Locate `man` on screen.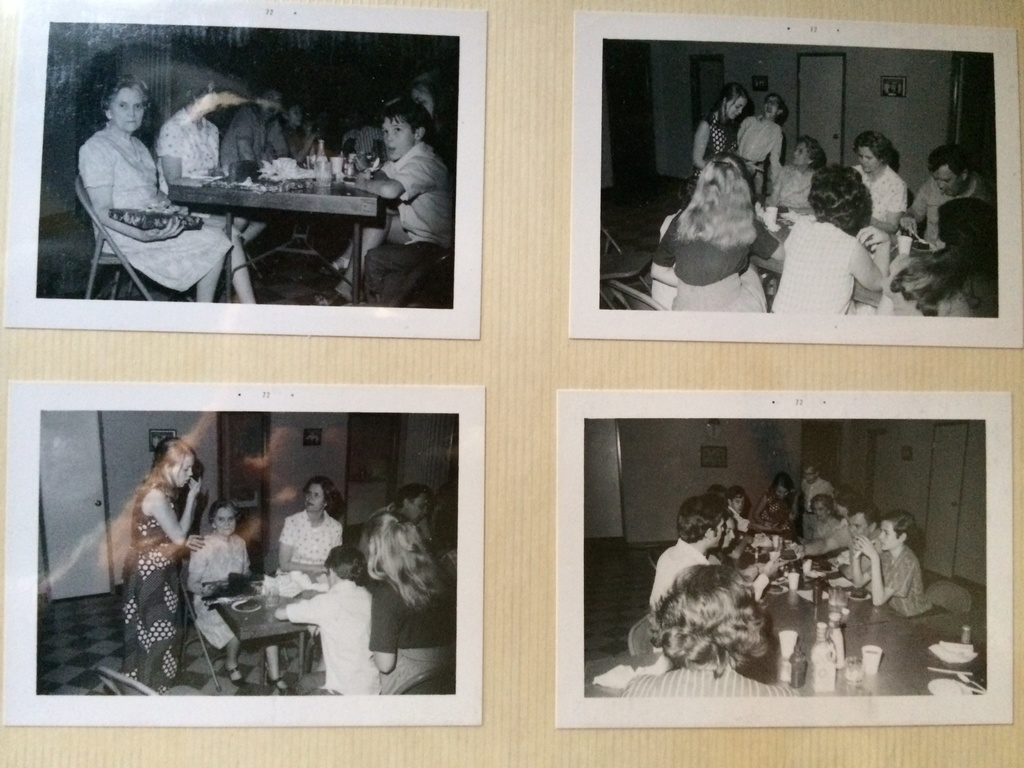
On screen at <box>892,147,992,246</box>.
